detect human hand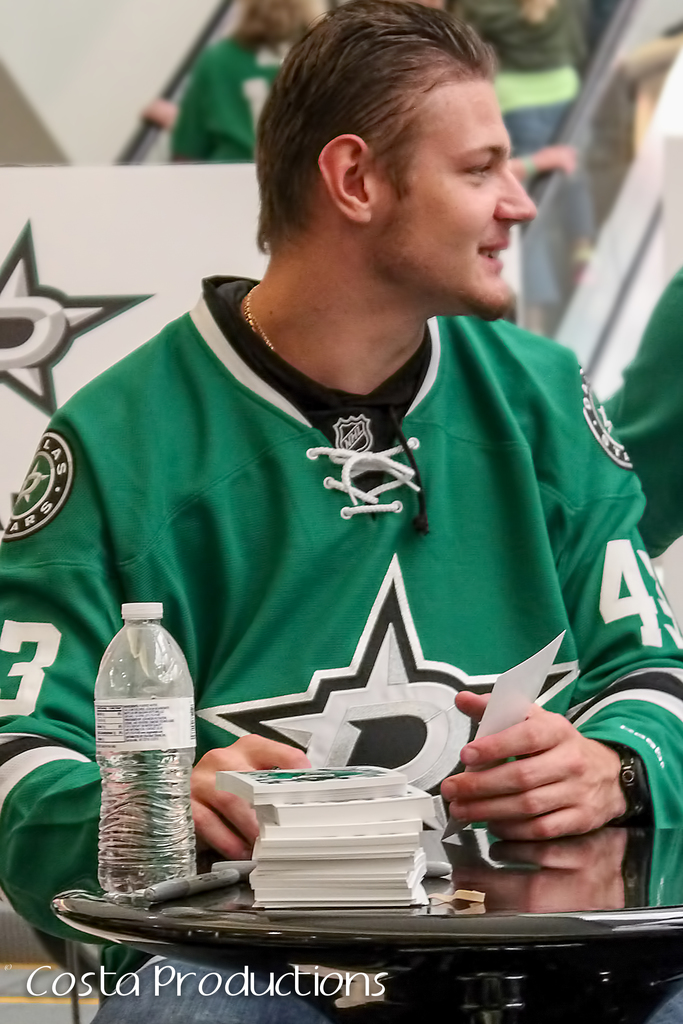
[left=139, top=95, right=177, bottom=131]
